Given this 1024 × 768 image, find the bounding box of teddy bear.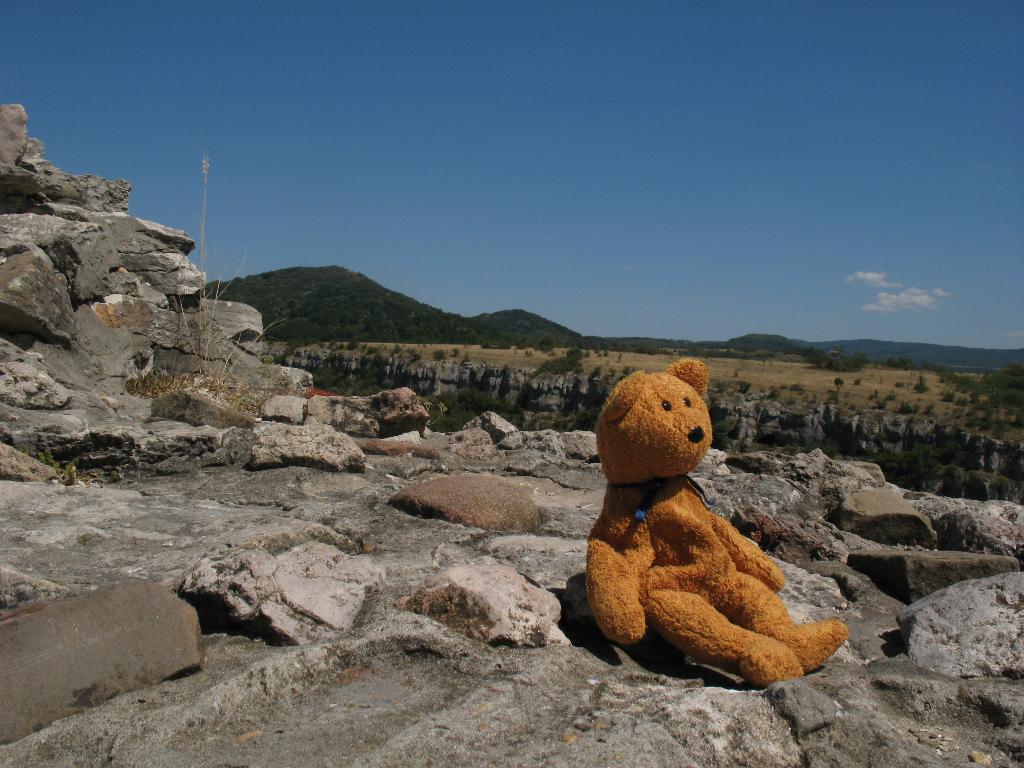
(x1=584, y1=353, x2=854, y2=684).
